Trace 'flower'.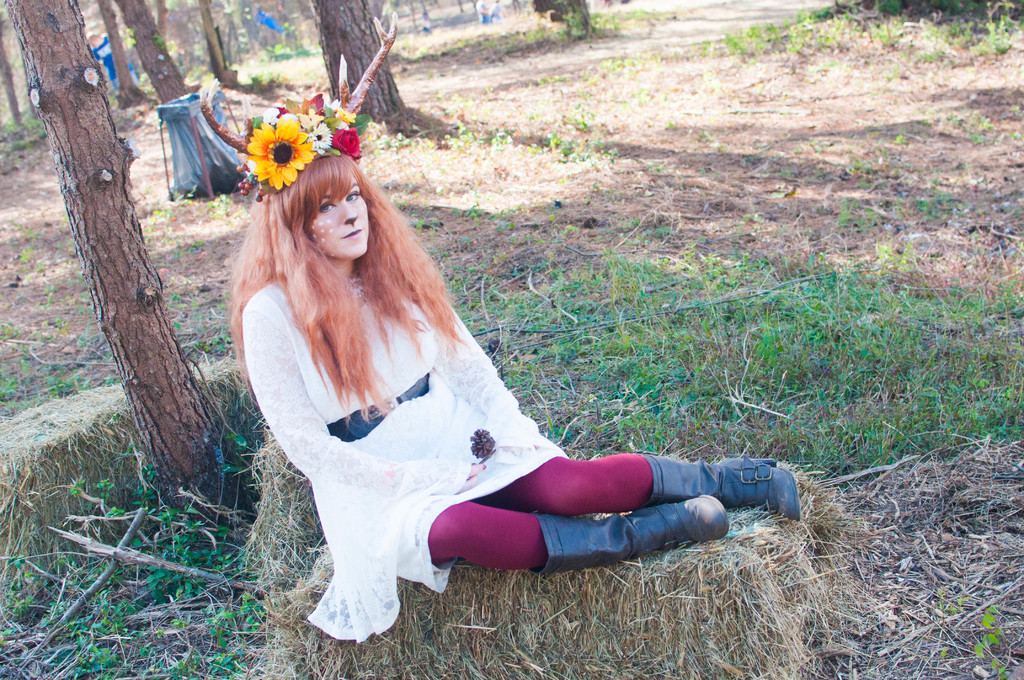
Traced to region(467, 429, 493, 460).
